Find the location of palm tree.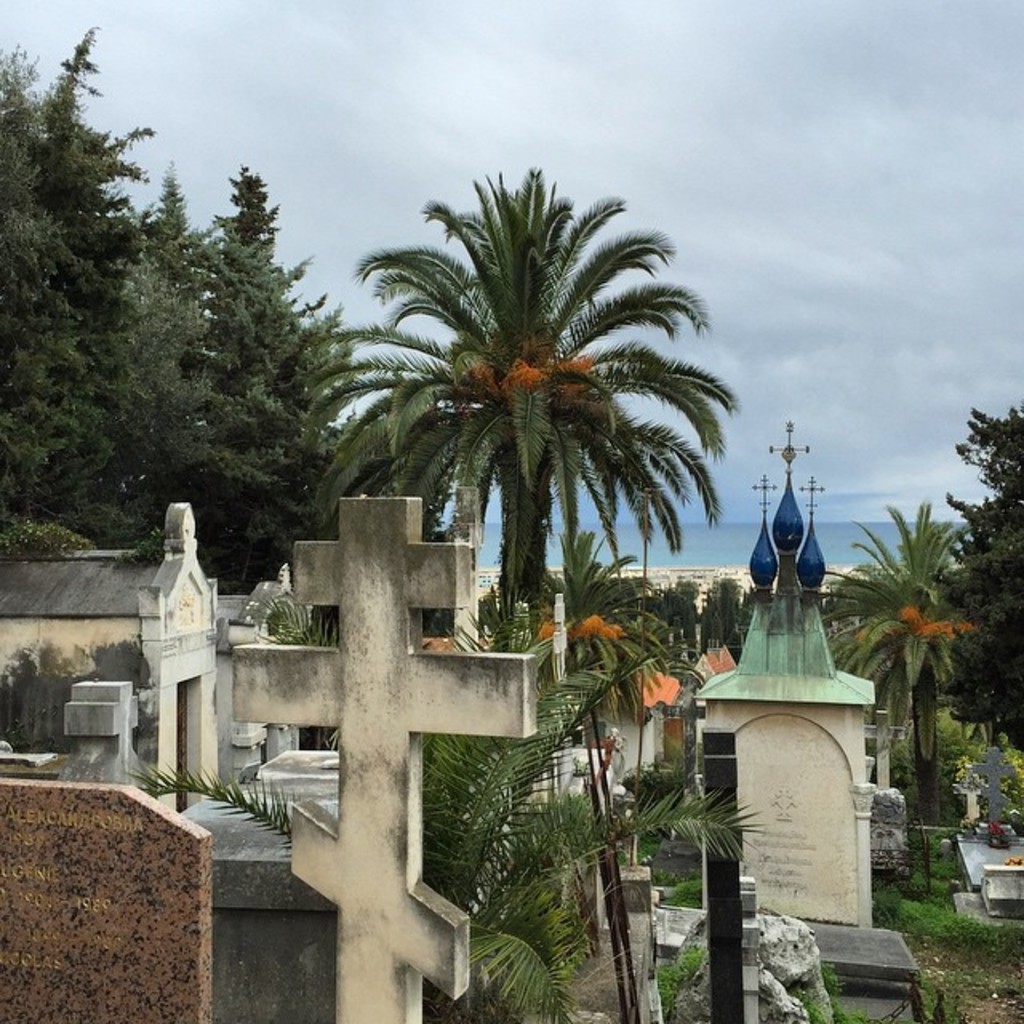
Location: 534:525:677:758.
